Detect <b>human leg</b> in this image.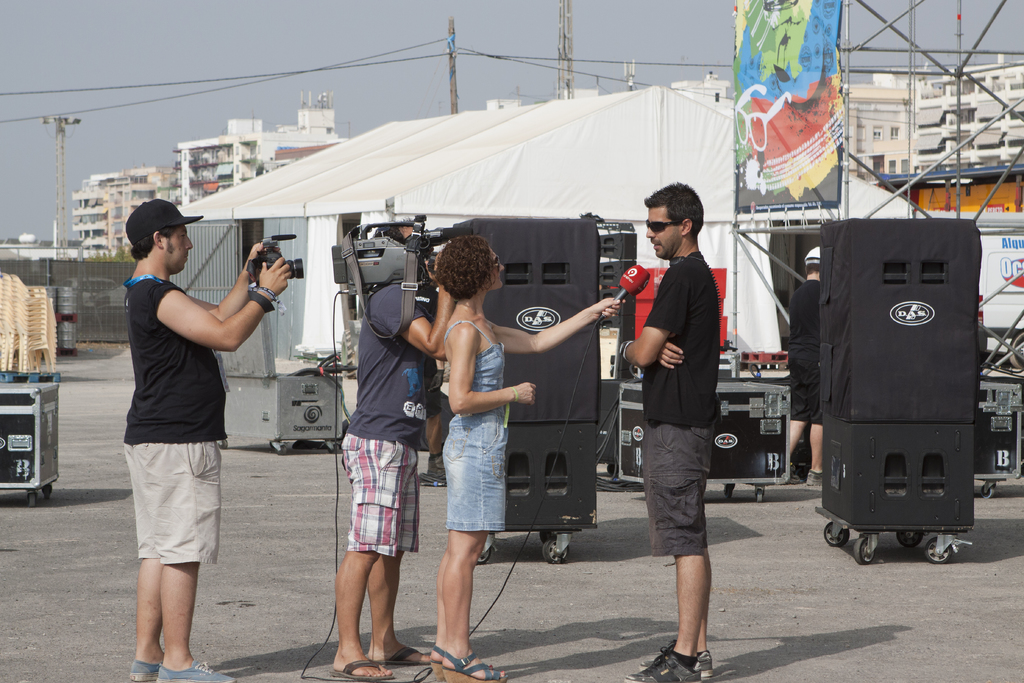
Detection: {"left": 782, "top": 424, "right": 812, "bottom": 482}.
